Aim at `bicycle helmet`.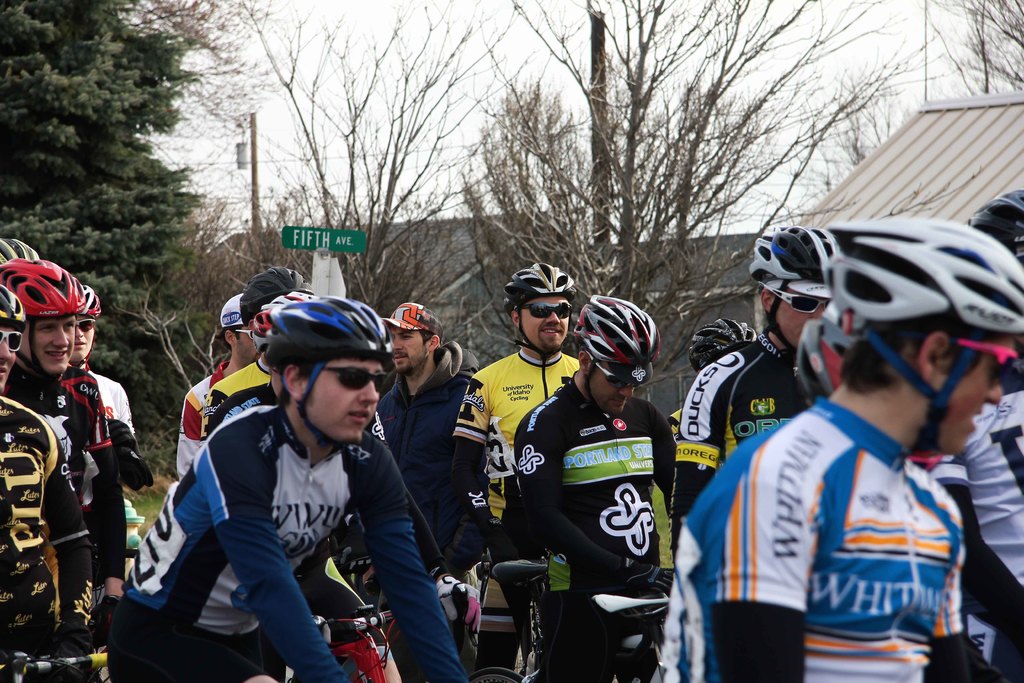
Aimed at [500, 255, 566, 355].
